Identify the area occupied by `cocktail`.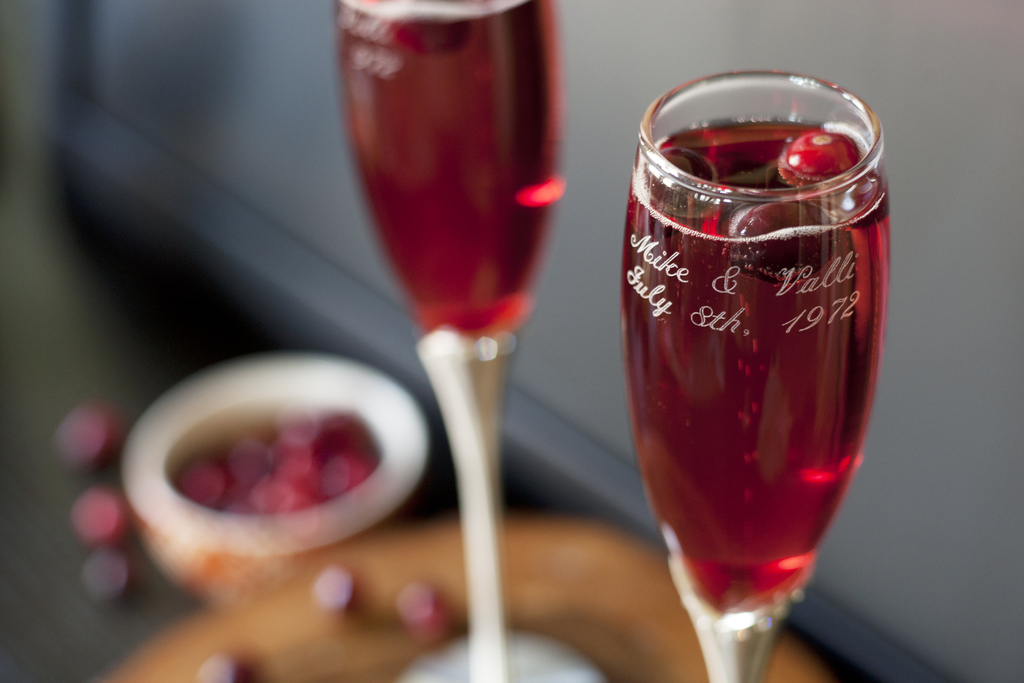
Area: detection(334, 0, 566, 682).
